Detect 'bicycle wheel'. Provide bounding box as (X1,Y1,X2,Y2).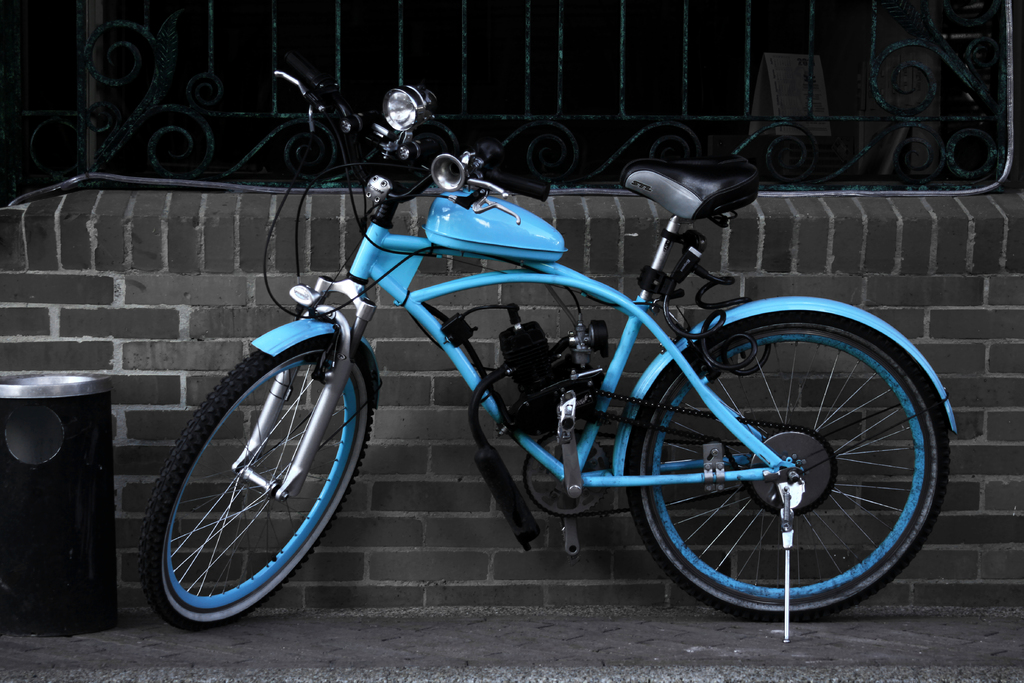
(619,313,956,618).
